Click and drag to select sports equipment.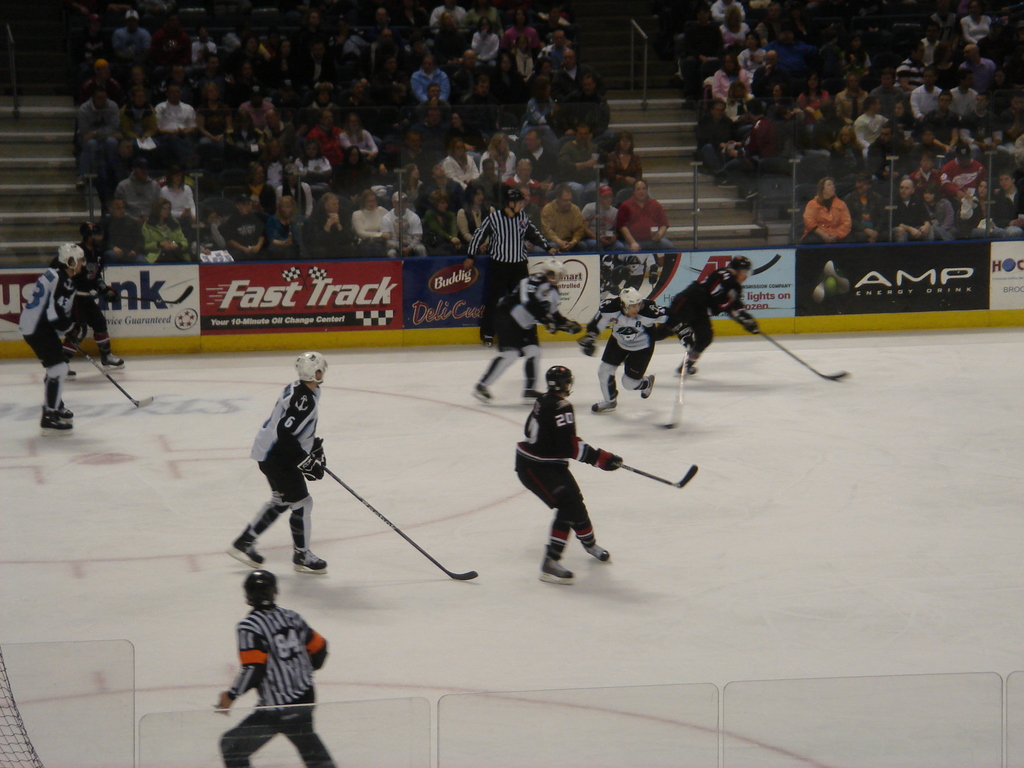
Selection: bbox(545, 318, 559, 339).
